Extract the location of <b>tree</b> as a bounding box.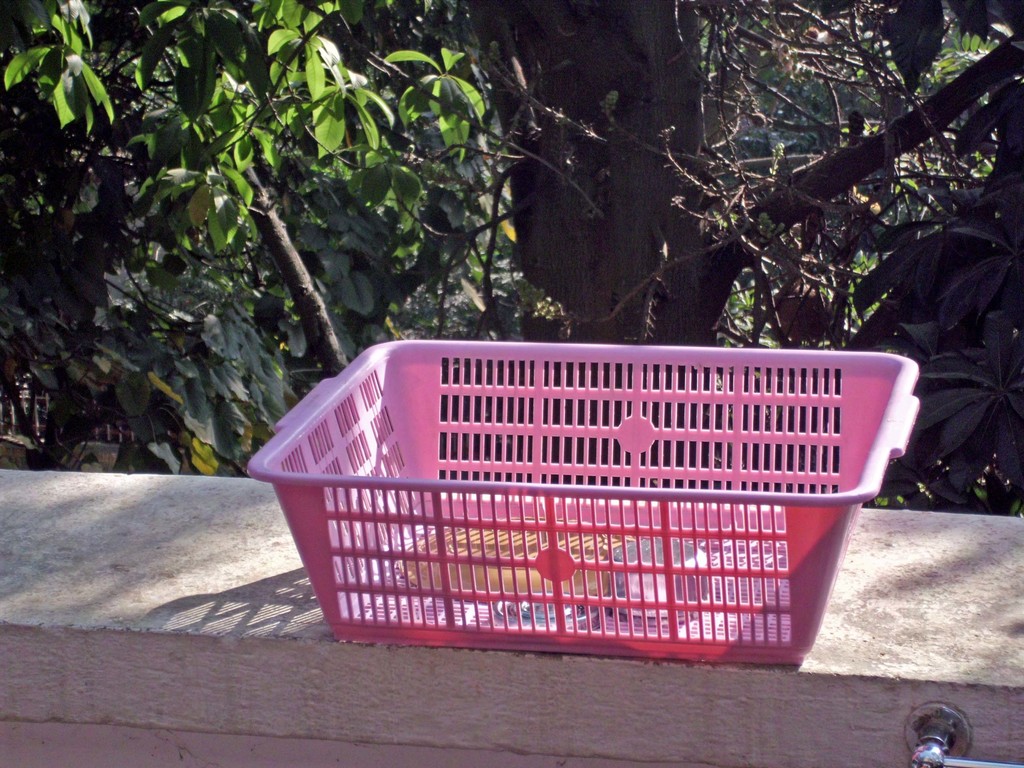
detection(554, 53, 1006, 371).
